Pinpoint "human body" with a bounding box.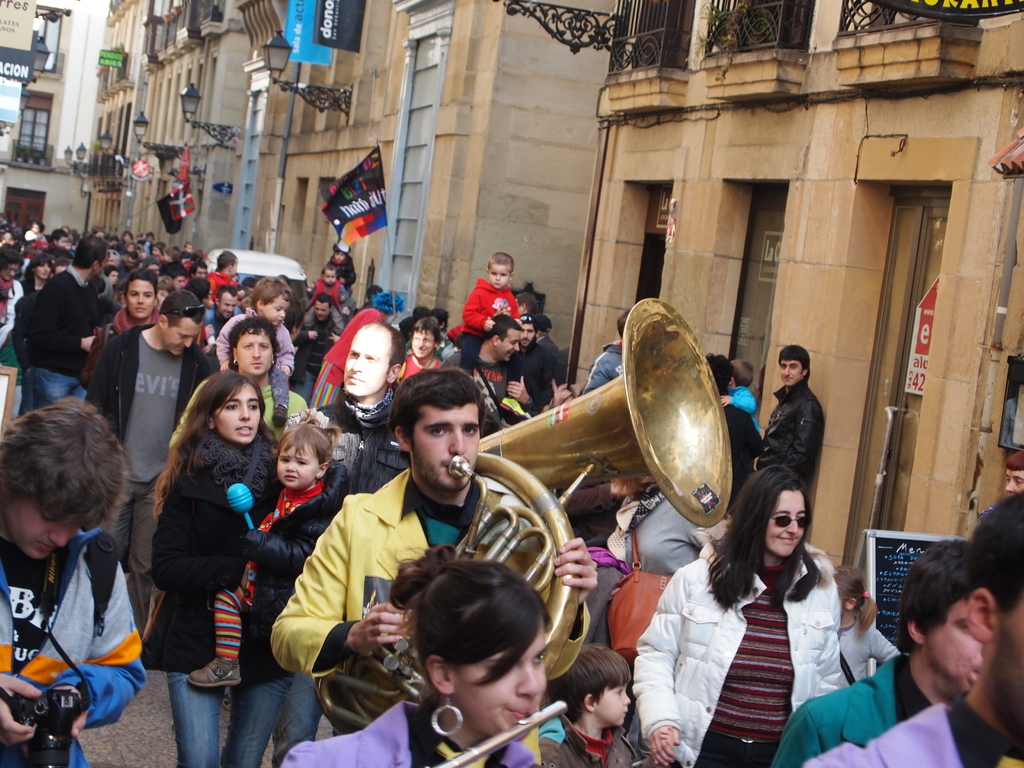
{"left": 188, "top": 475, "right": 338, "bottom": 688}.
